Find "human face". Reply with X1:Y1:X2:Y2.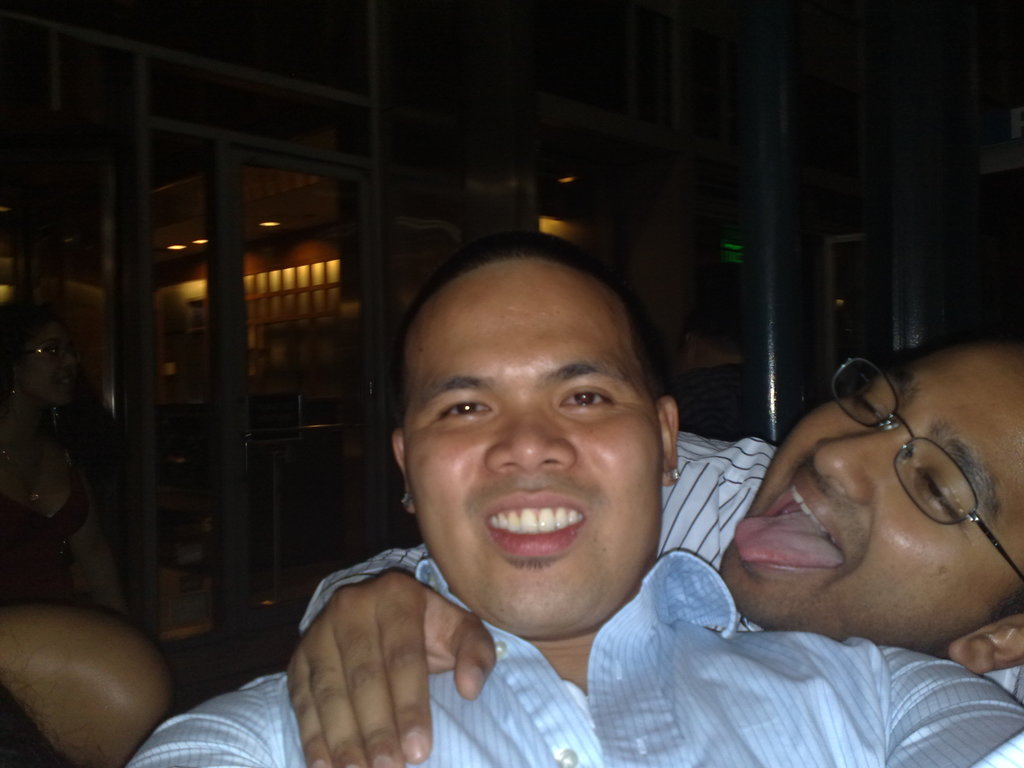
403:250:665:638.
